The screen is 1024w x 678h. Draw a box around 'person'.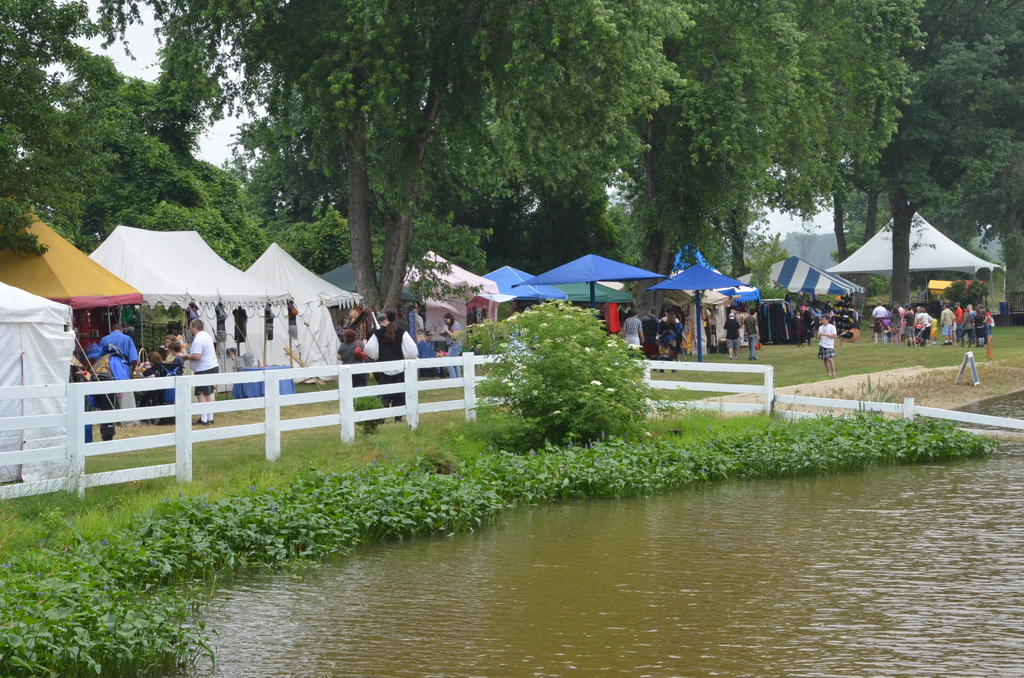
(left=902, top=303, right=920, bottom=351).
